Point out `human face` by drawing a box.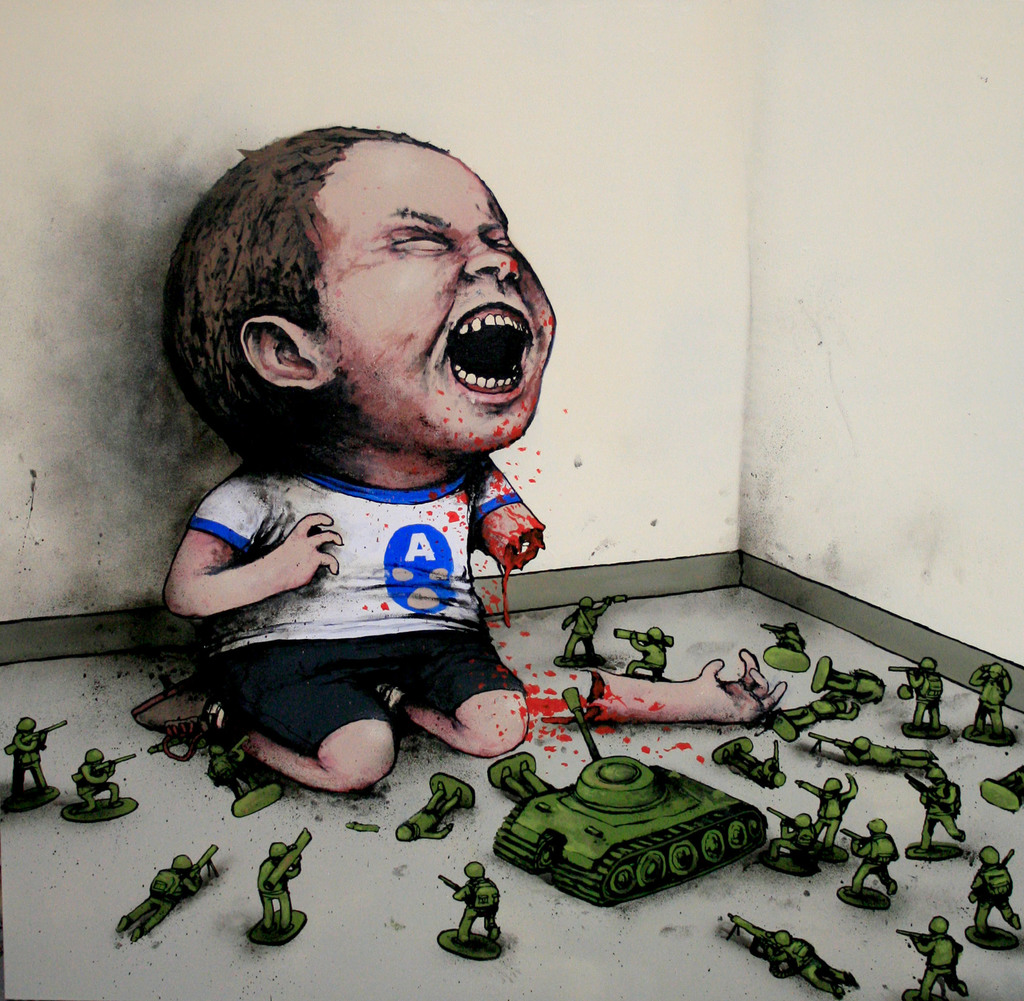
(326,160,569,458).
